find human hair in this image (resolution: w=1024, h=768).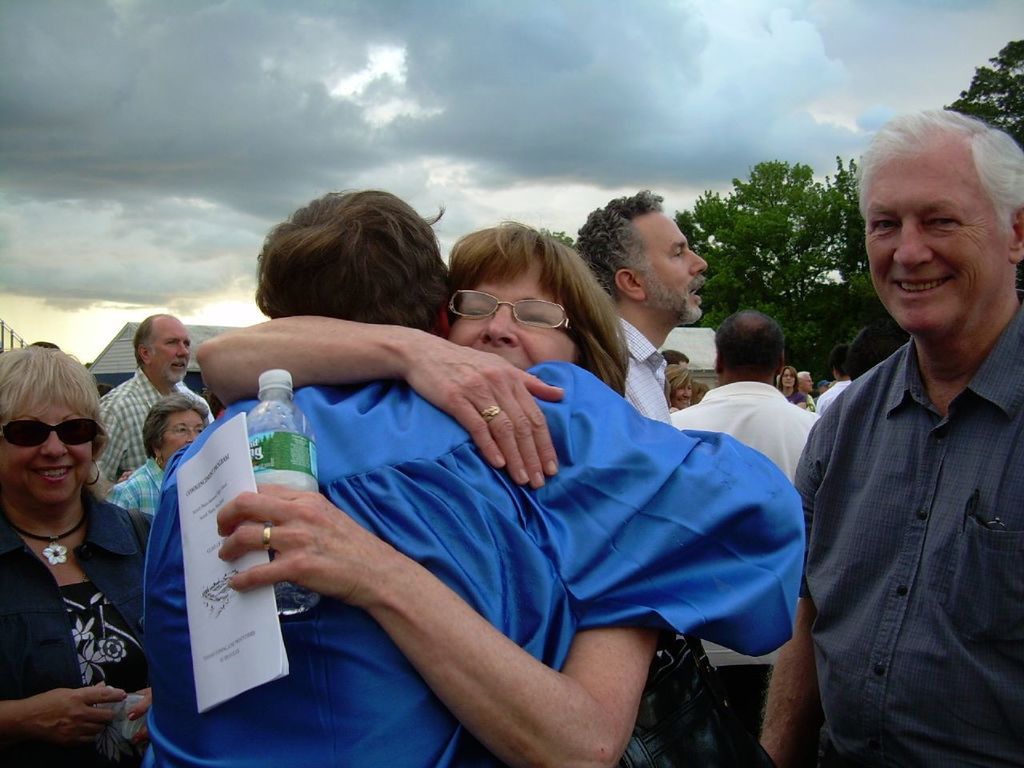
(x1=853, y1=105, x2=1023, y2=230).
